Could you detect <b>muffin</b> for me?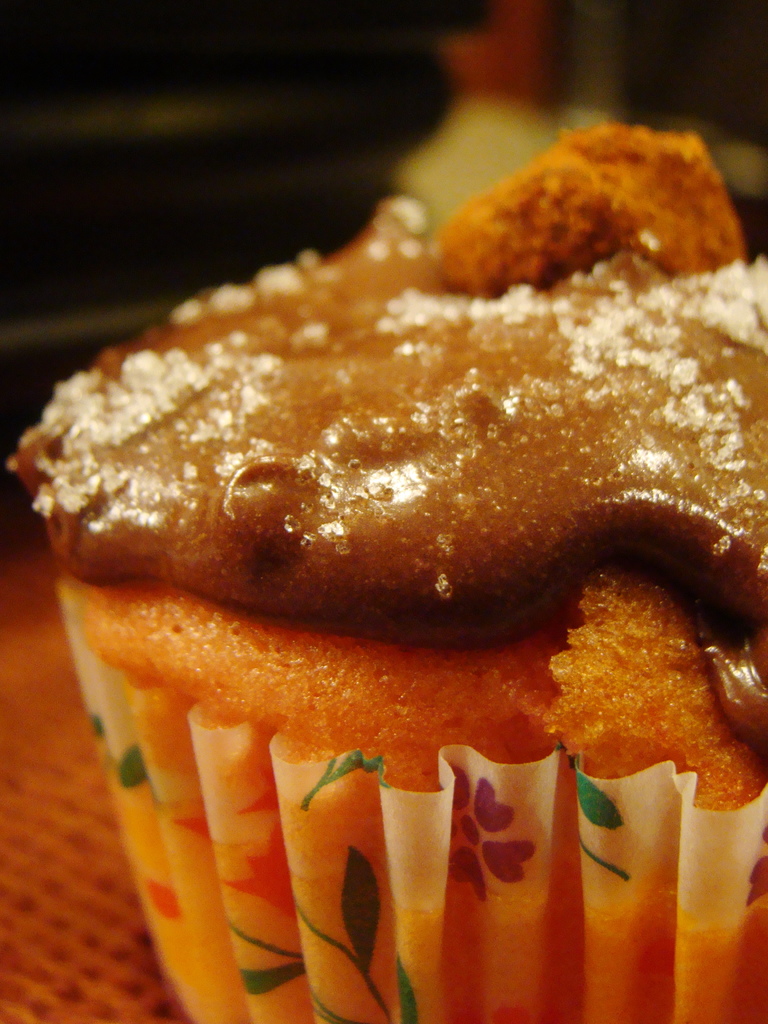
Detection result: {"left": 0, "top": 121, "right": 767, "bottom": 1023}.
